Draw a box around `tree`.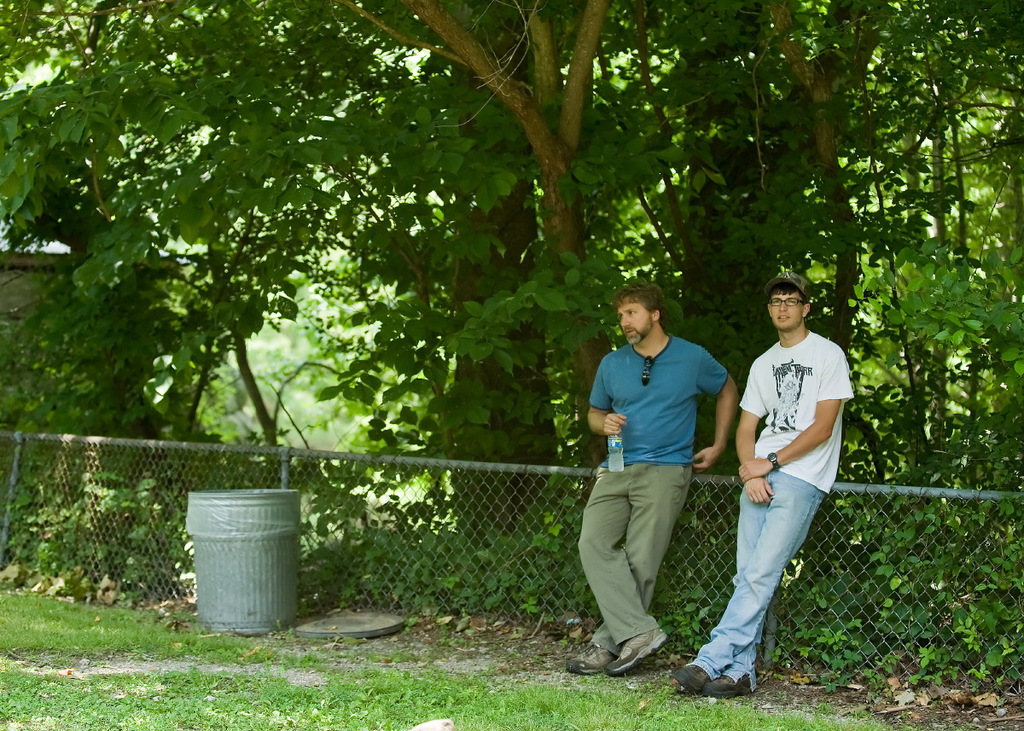
[left=0, top=0, right=963, bottom=669].
